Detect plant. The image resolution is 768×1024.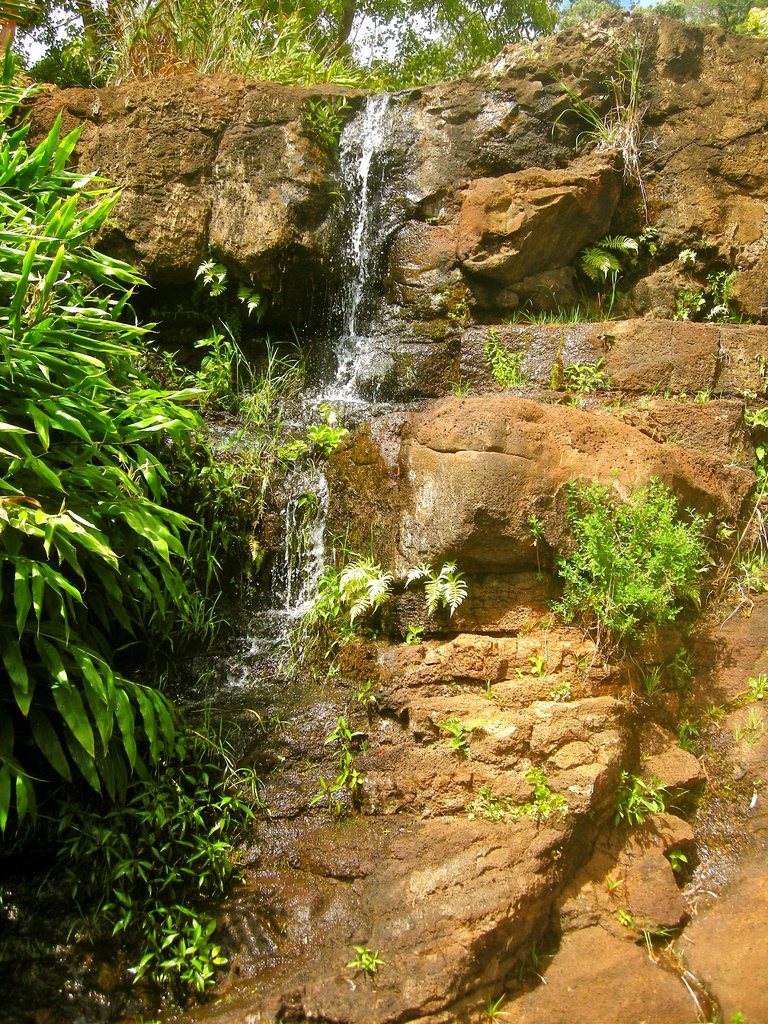
bbox(529, 653, 546, 672).
